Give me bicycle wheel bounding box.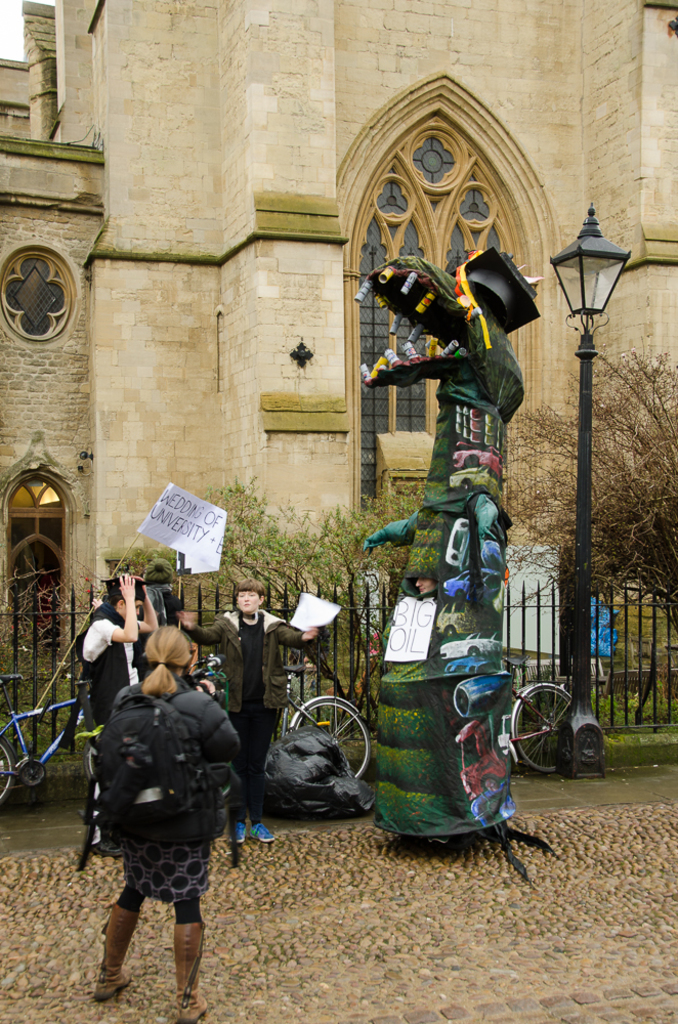
513, 699, 577, 785.
